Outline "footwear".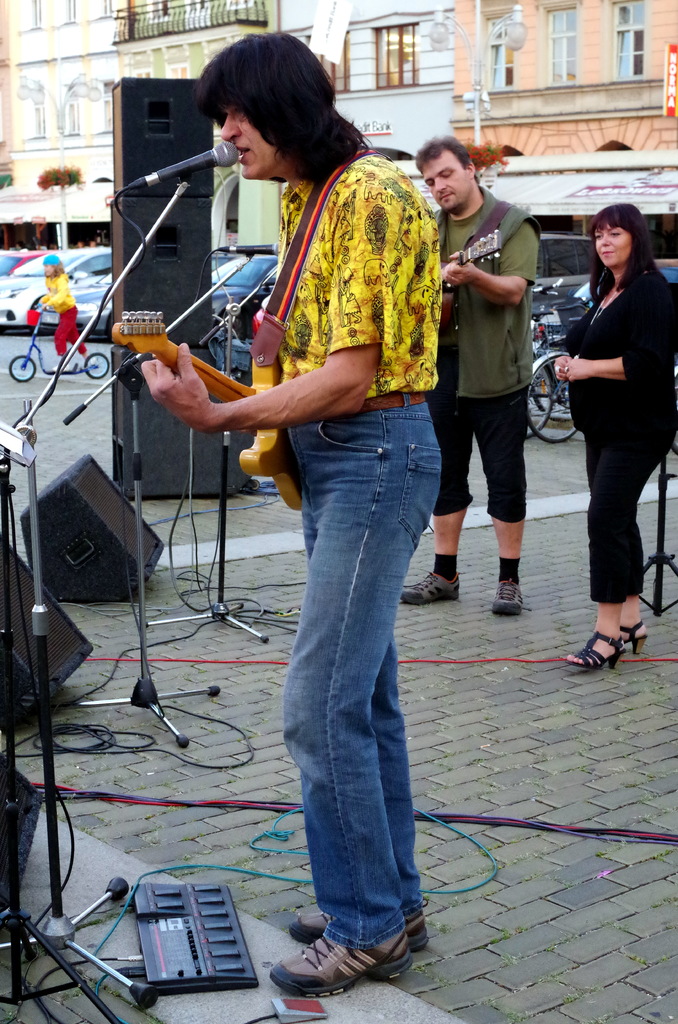
Outline: crop(264, 933, 423, 1008).
